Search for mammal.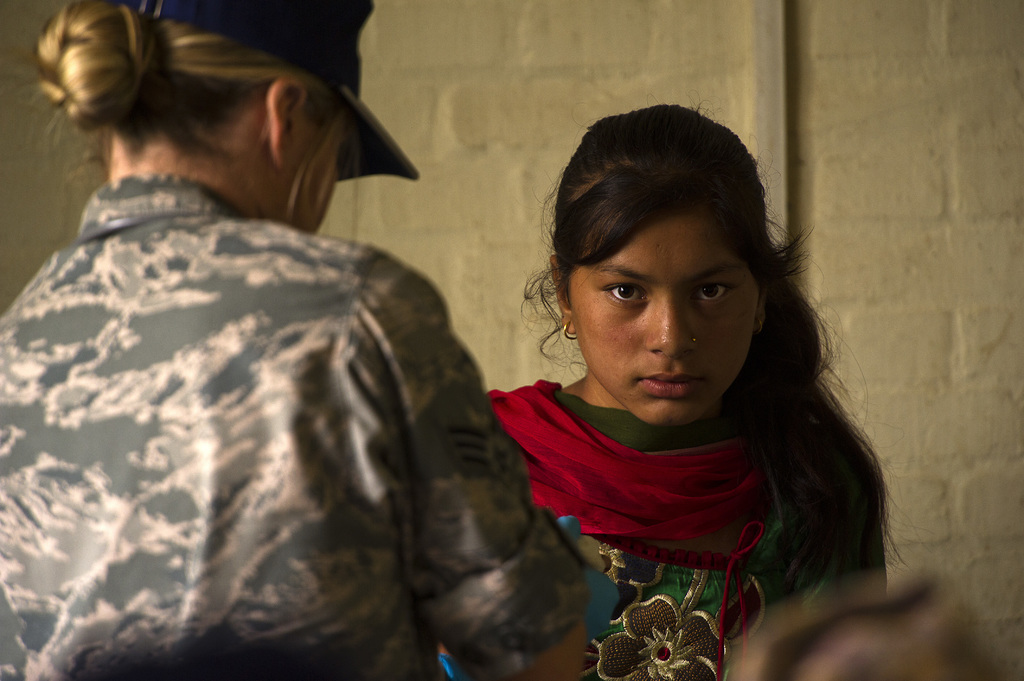
Found at crop(0, 0, 597, 680).
